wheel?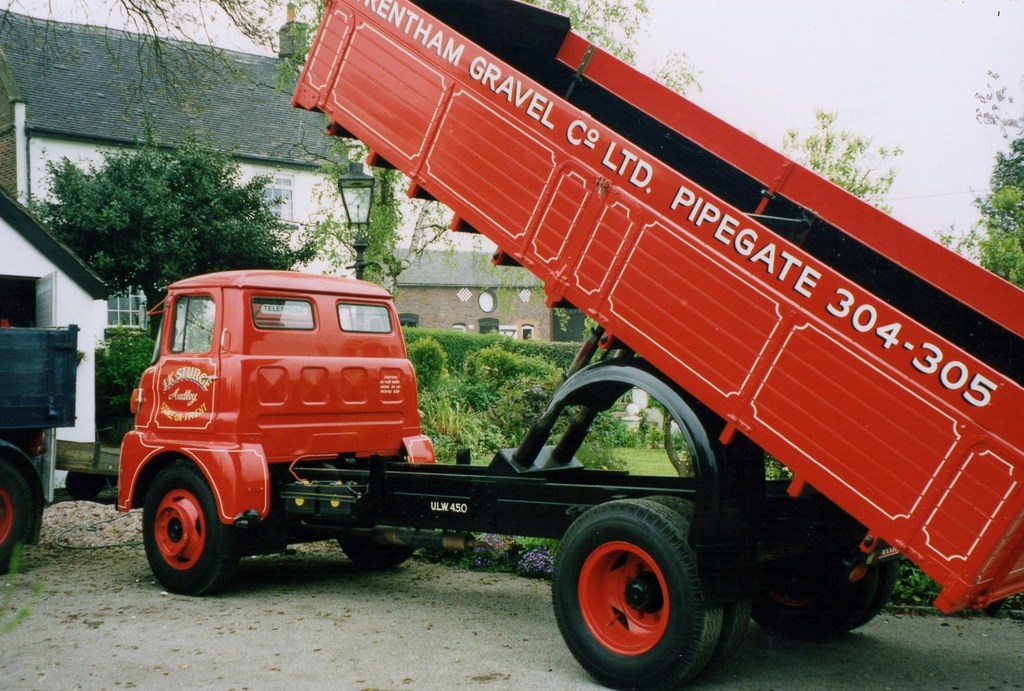
842, 555, 900, 632
